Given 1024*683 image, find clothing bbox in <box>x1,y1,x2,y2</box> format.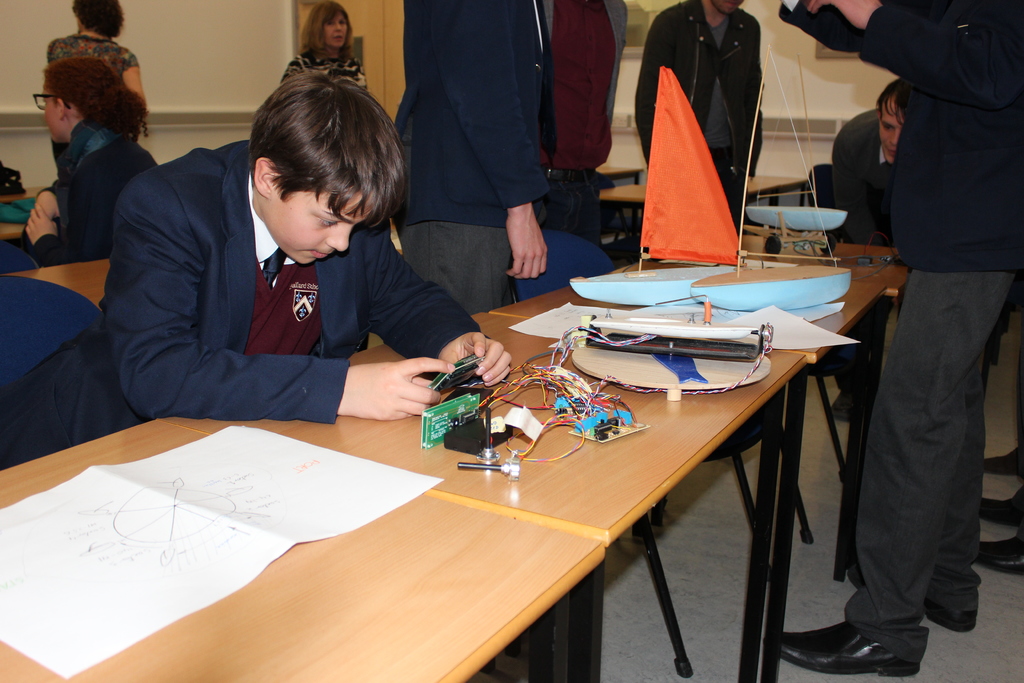
<box>376,0,553,309</box>.
